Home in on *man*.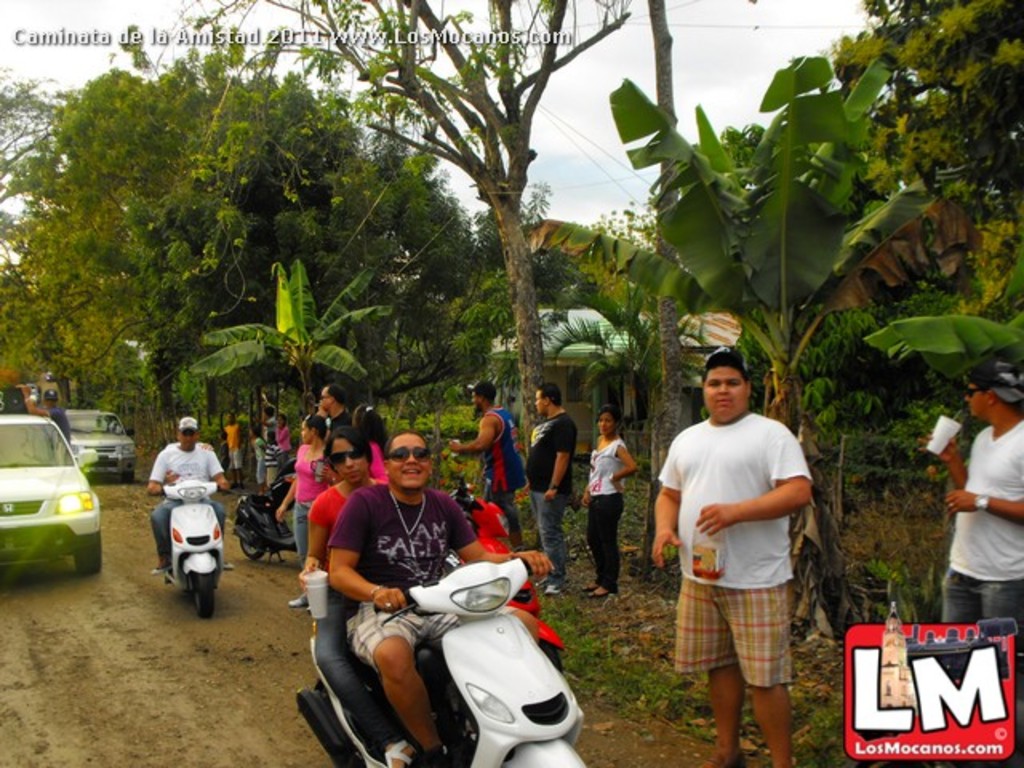
Homed in at crop(922, 354, 1022, 638).
